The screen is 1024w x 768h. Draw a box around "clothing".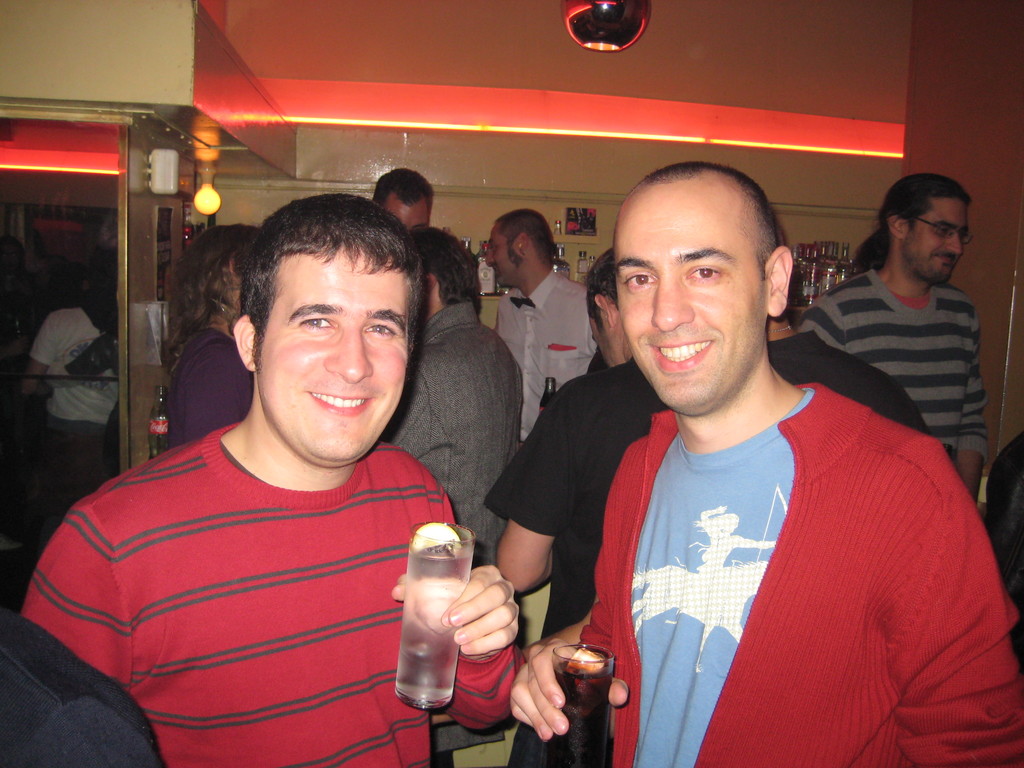
(576,379,1023,767).
